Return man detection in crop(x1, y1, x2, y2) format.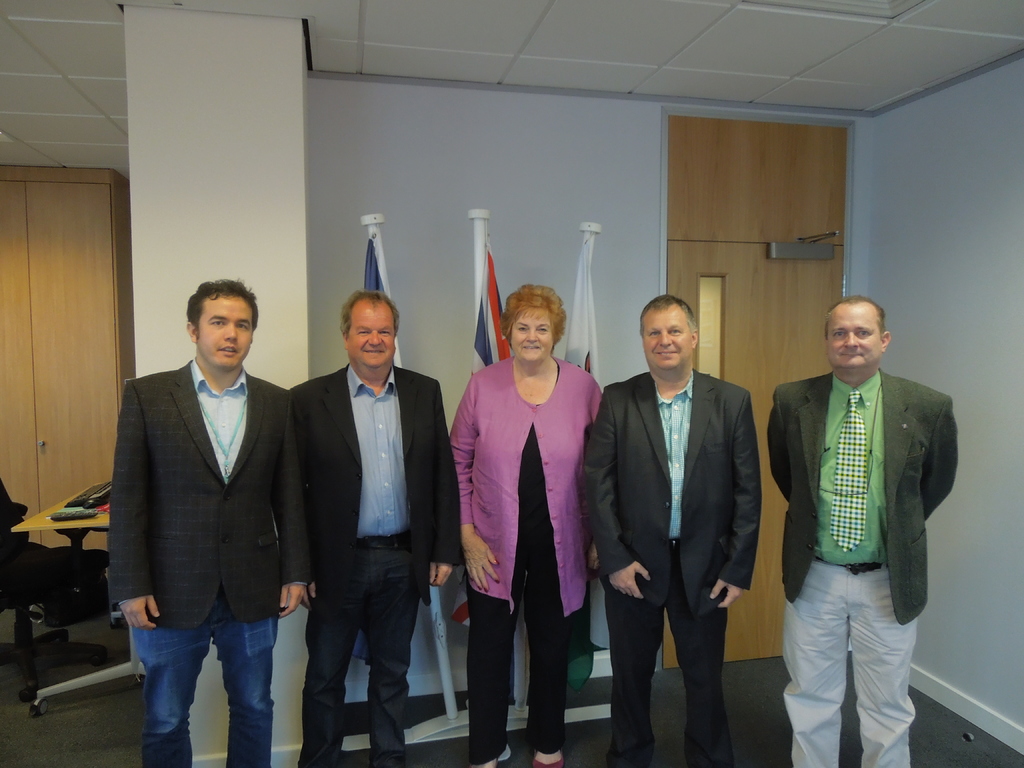
crop(287, 288, 464, 767).
